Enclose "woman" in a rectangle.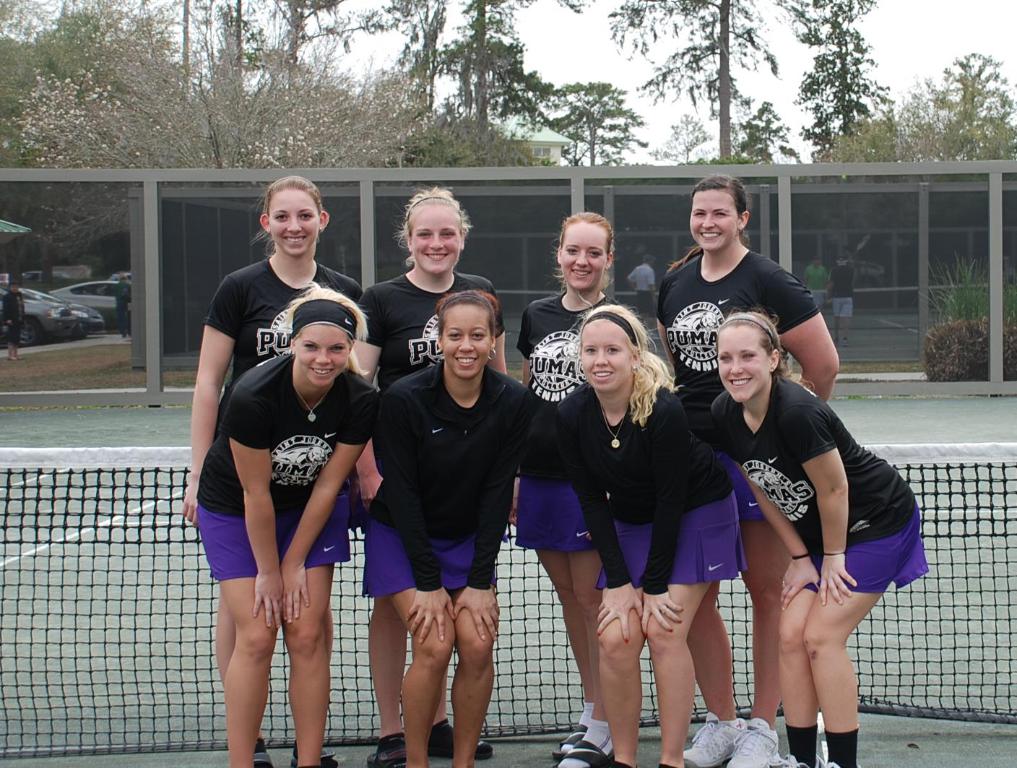
{"left": 197, "top": 288, "right": 378, "bottom": 767}.
